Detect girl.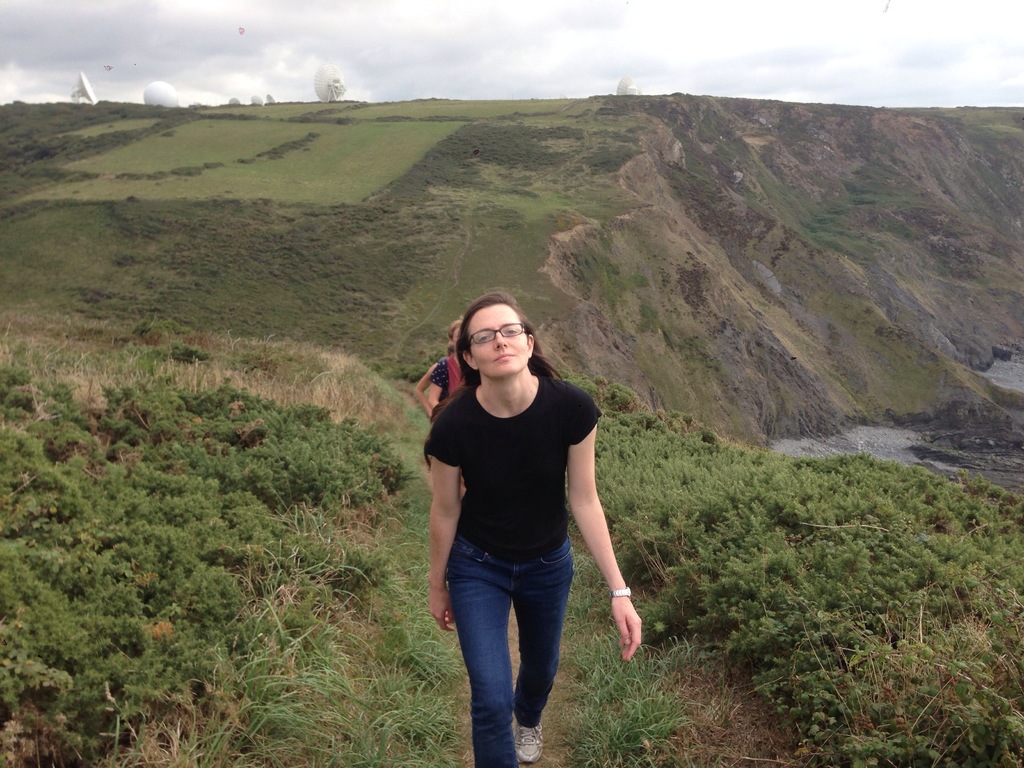
Detected at [x1=427, y1=294, x2=643, y2=767].
